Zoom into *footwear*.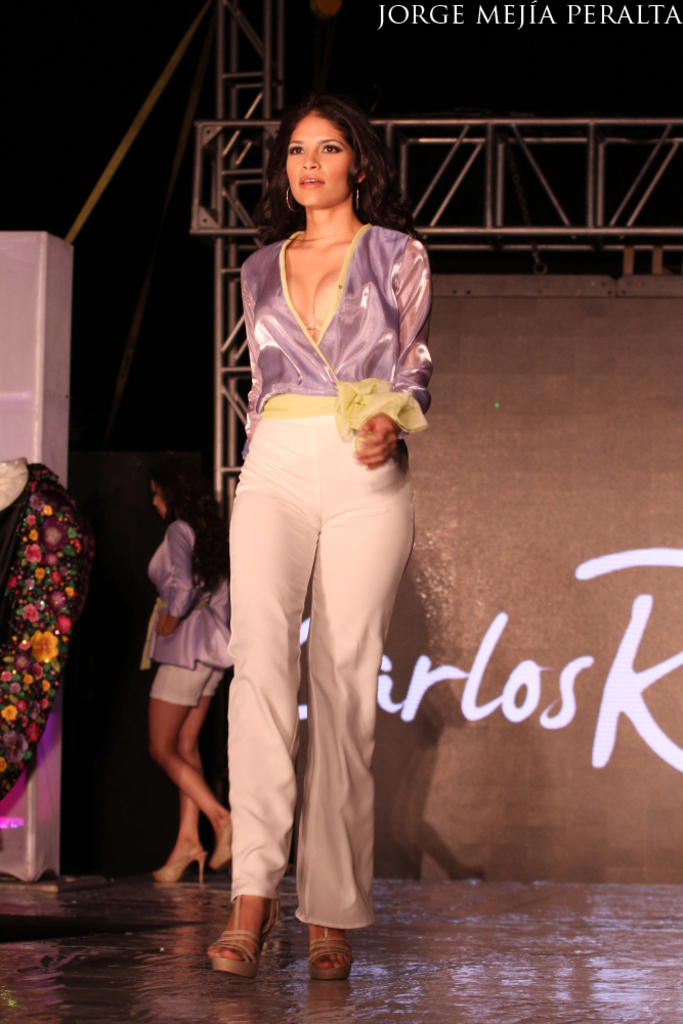
Zoom target: pyautogui.locateOnScreen(207, 902, 273, 988).
